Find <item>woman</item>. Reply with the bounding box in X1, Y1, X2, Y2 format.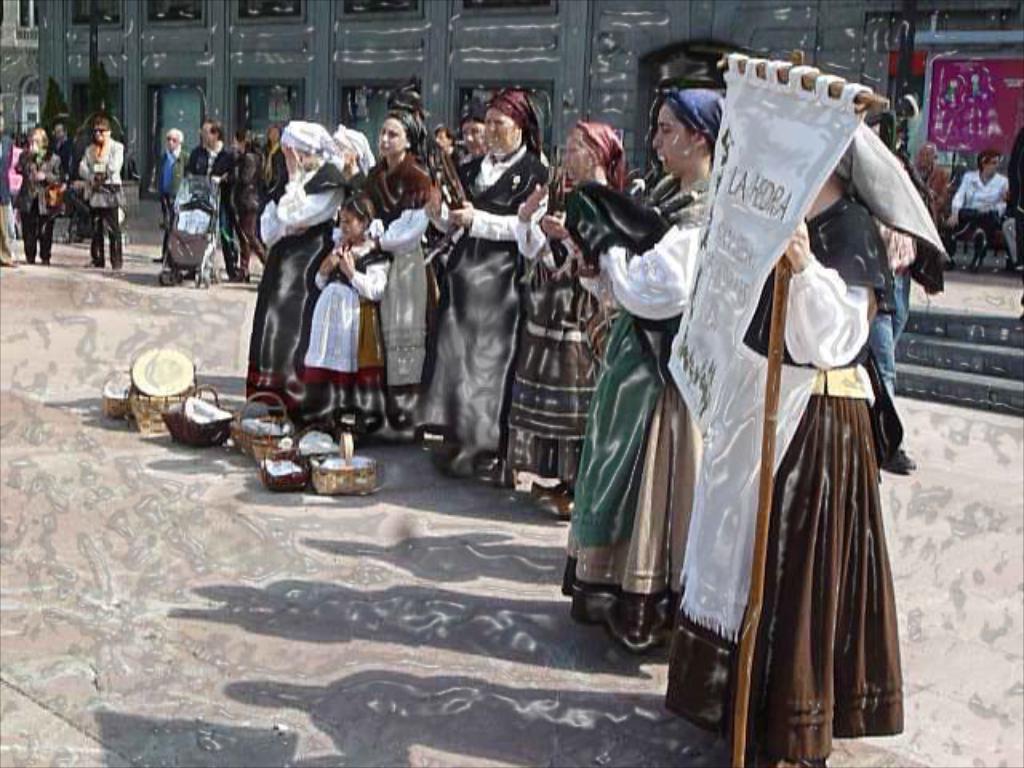
558, 83, 723, 656.
